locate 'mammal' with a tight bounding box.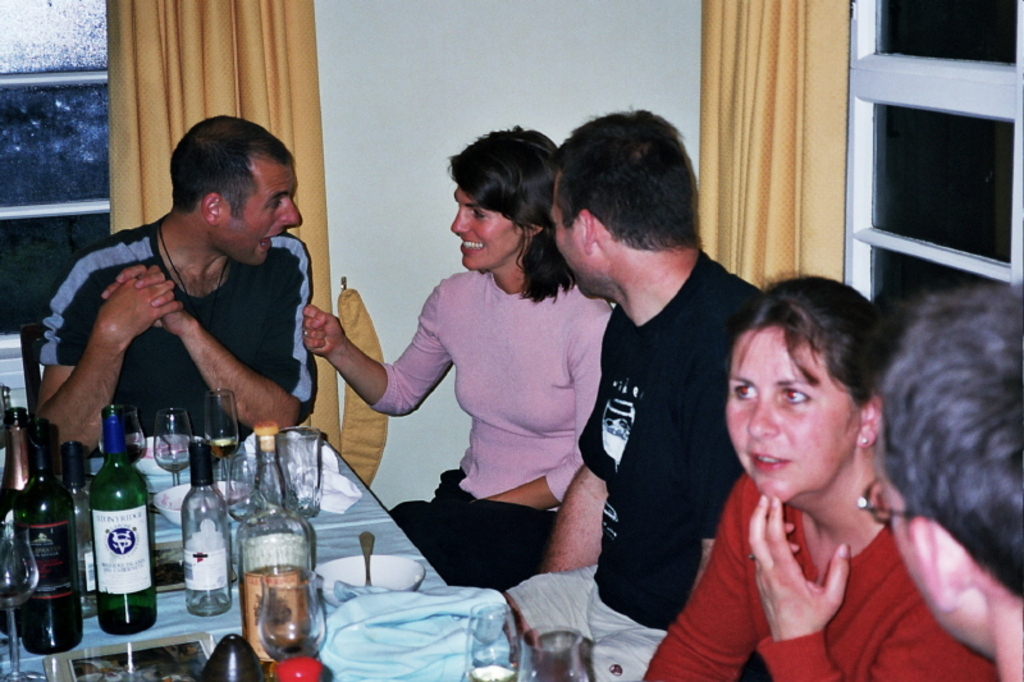
<region>507, 109, 756, 681</region>.
